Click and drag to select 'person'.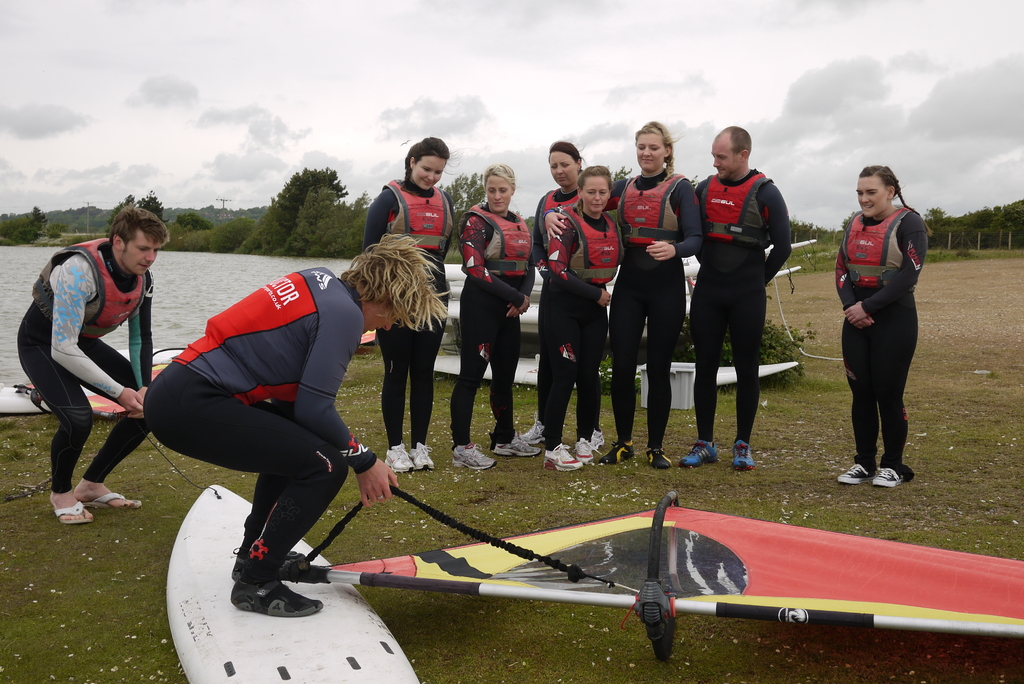
Selection: left=531, top=139, right=586, bottom=274.
